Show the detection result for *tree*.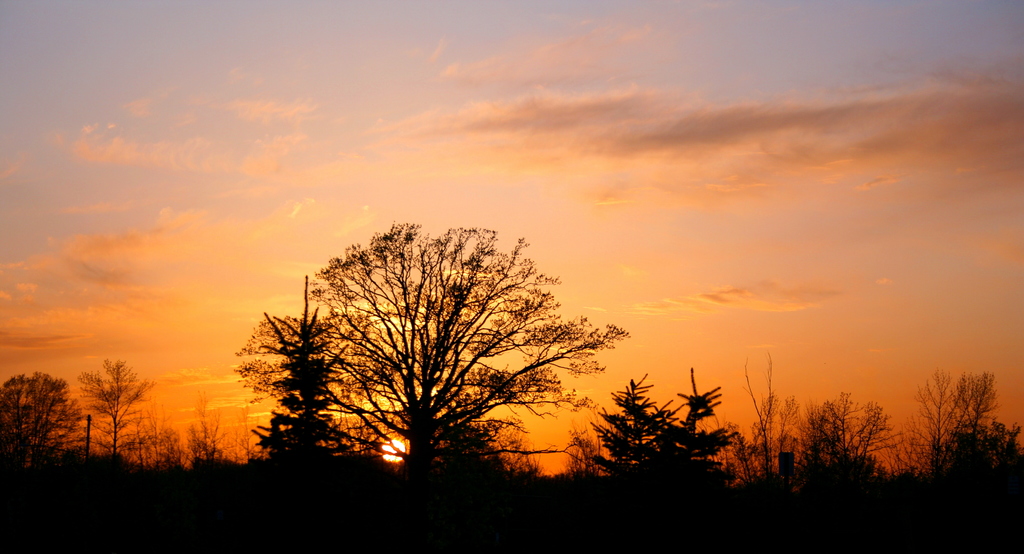
BBox(753, 387, 909, 522).
